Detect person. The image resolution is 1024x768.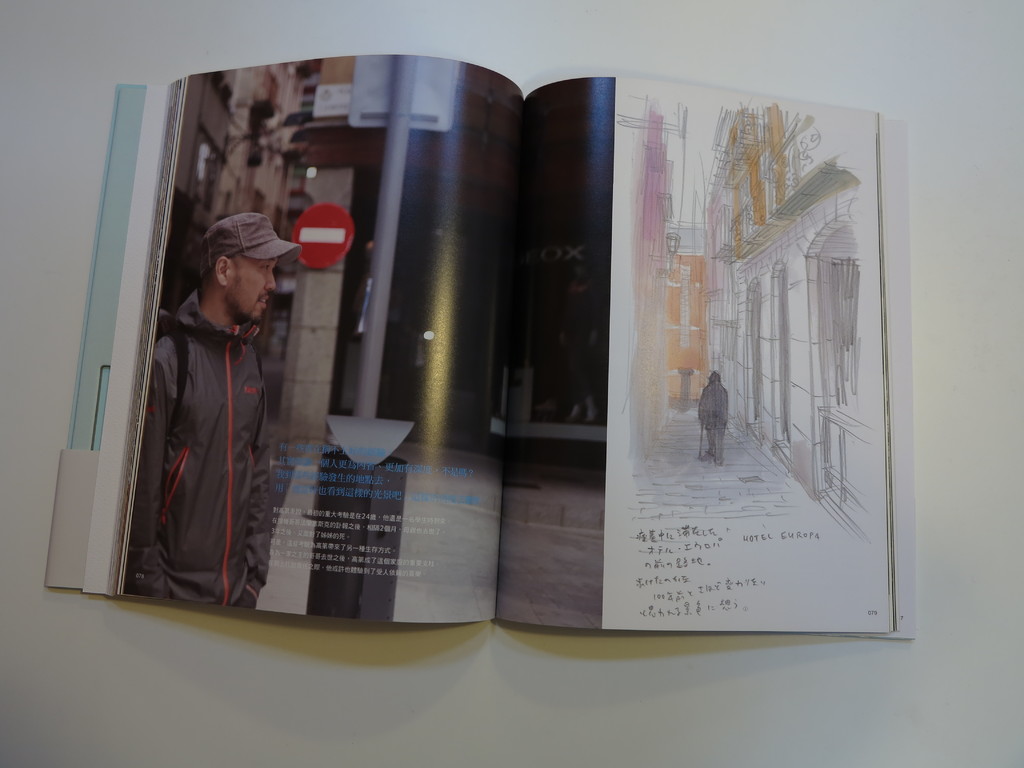
left=144, top=188, right=276, bottom=636.
